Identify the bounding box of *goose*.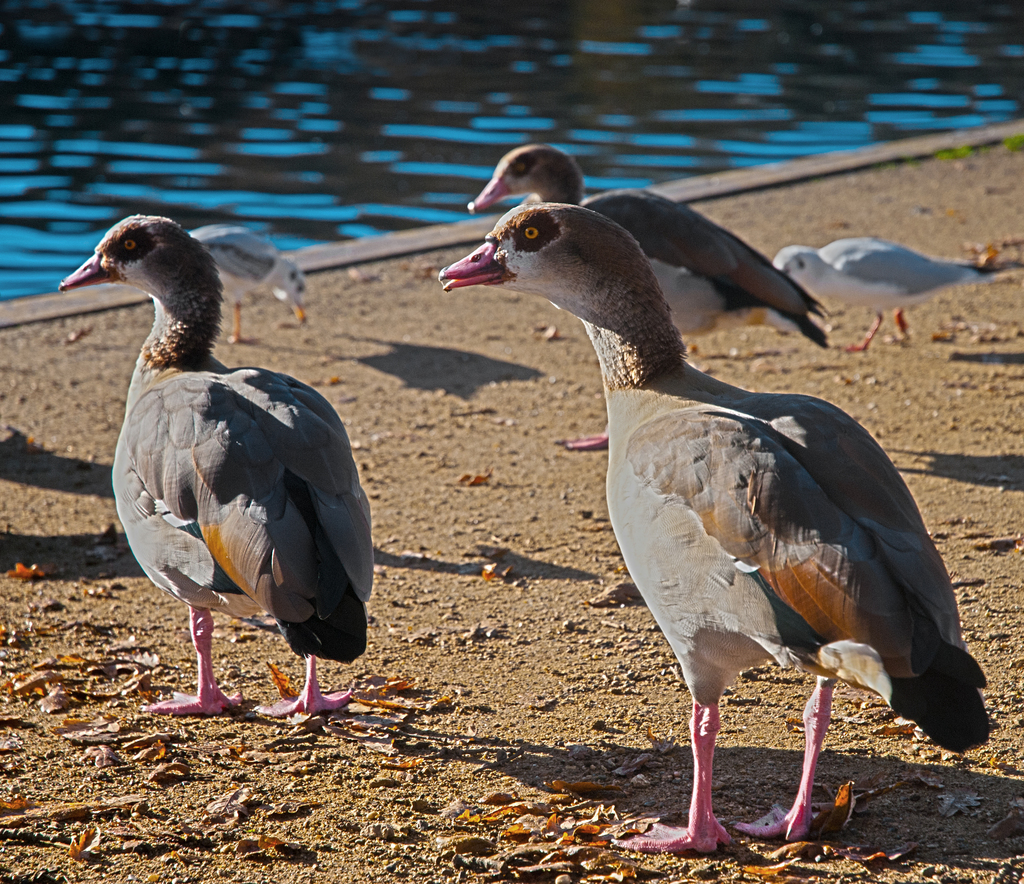
box(467, 148, 823, 446).
